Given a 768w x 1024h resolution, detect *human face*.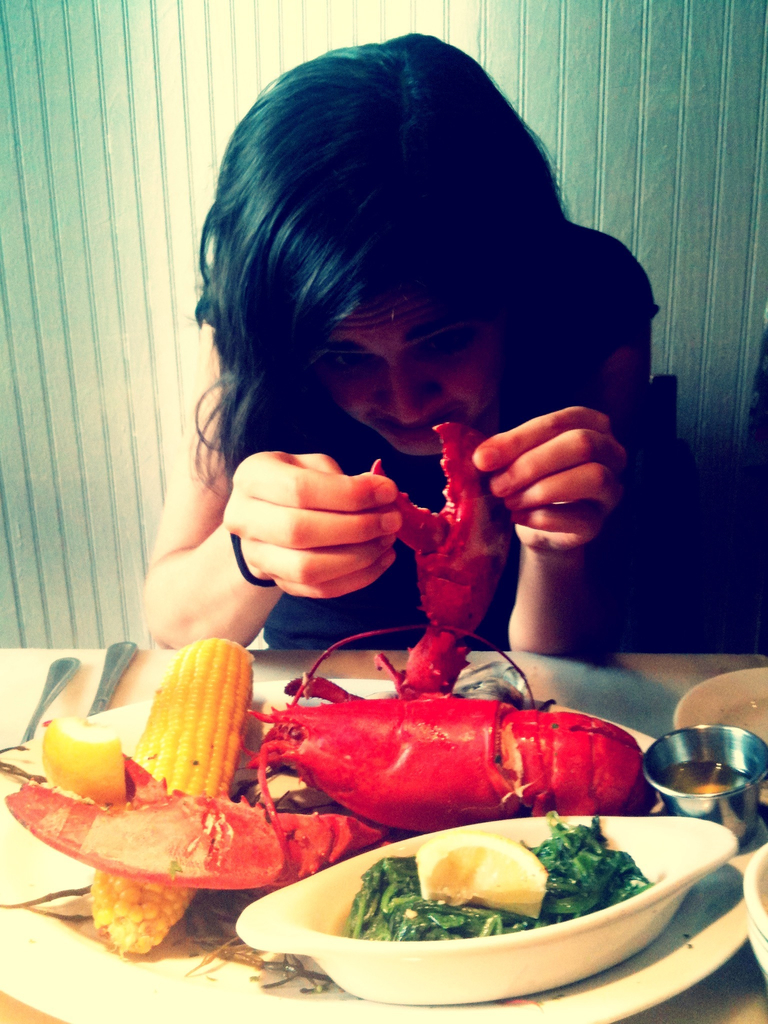
bbox=[314, 298, 502, 463].
